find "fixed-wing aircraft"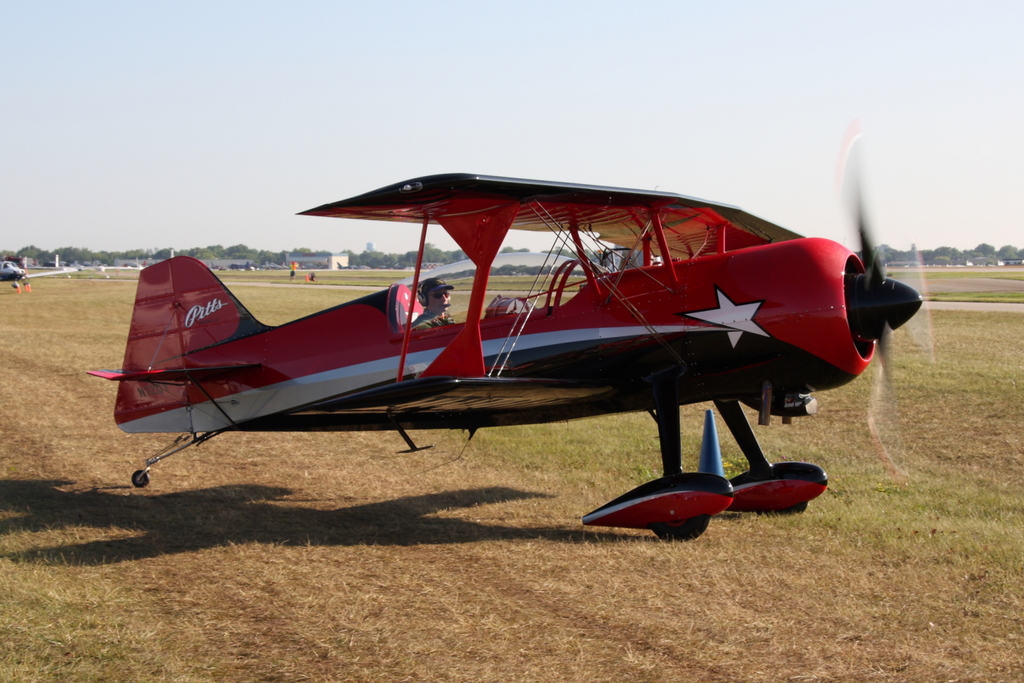
pyautogui.locateOnScreen(83, 125, 933, 542)
